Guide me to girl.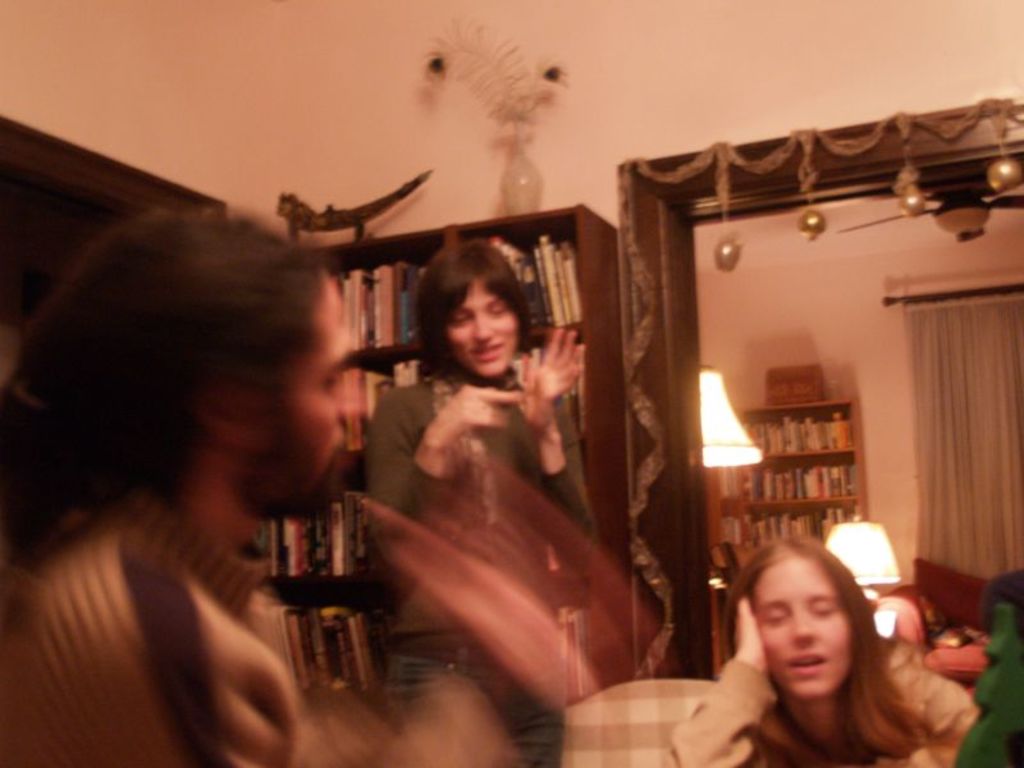
Guidance: box=[365, 212, 604, 767].
